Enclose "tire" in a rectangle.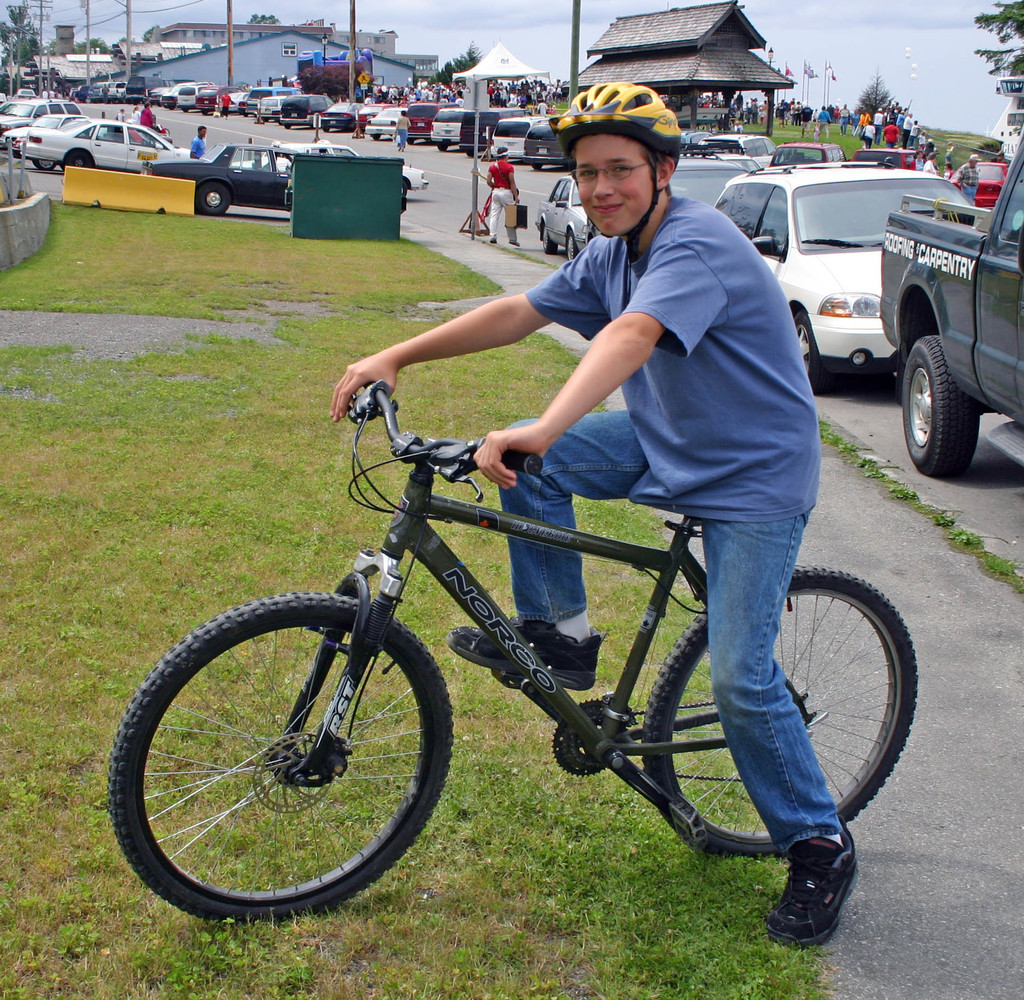
{"left": 904, "top": 335, "right": 980, "bottom": 479}.
